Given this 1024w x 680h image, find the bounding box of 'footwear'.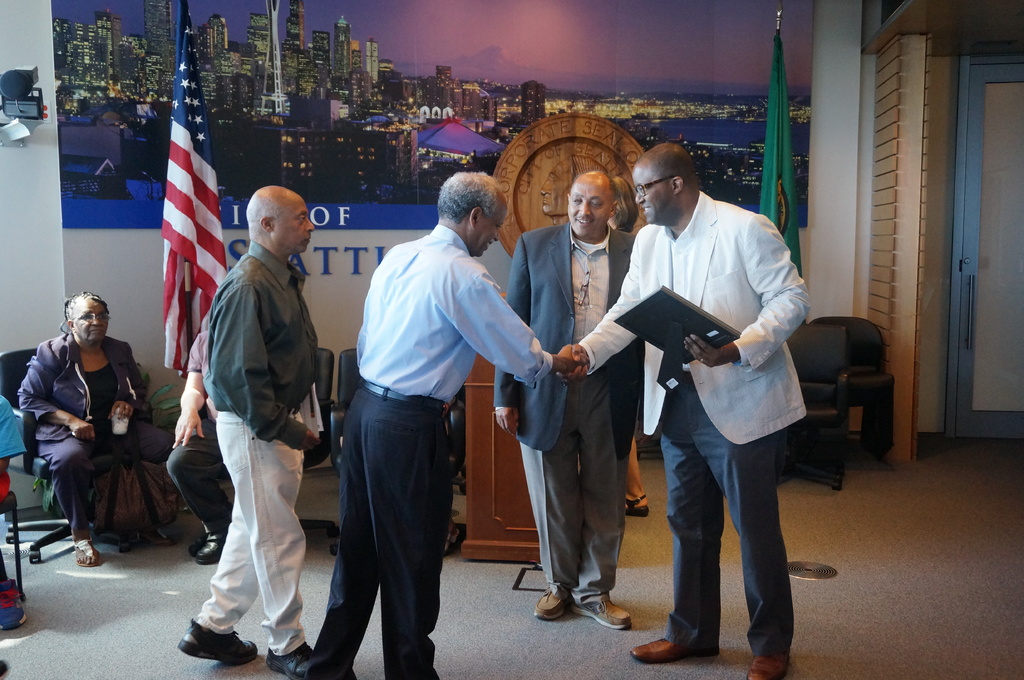
bbox=(264, 640, 312, 679).
